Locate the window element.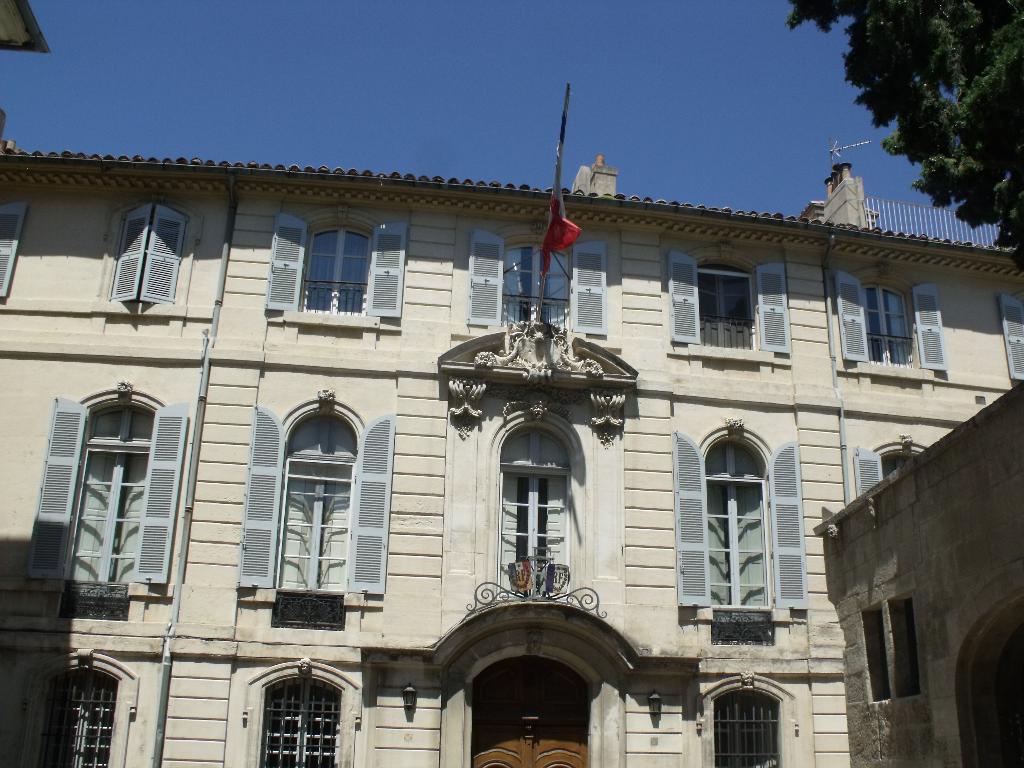
Element bbox: box=[993, 285, 1023, 385].
